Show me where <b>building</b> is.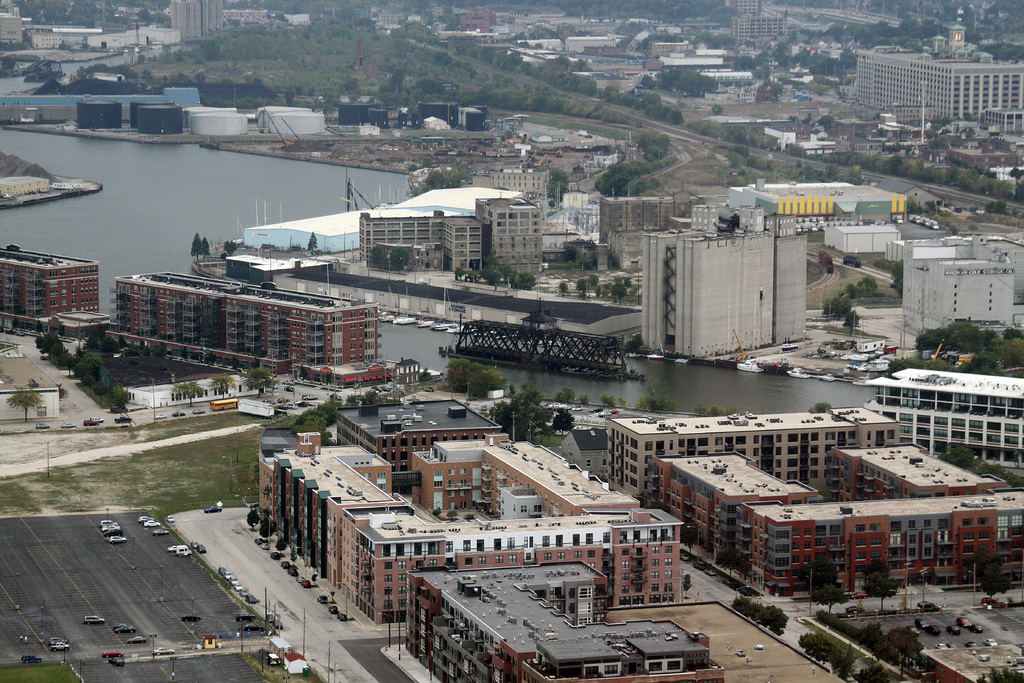
<b>building</b> is at <bbox>356, 197, 544, 273</bbox>.
